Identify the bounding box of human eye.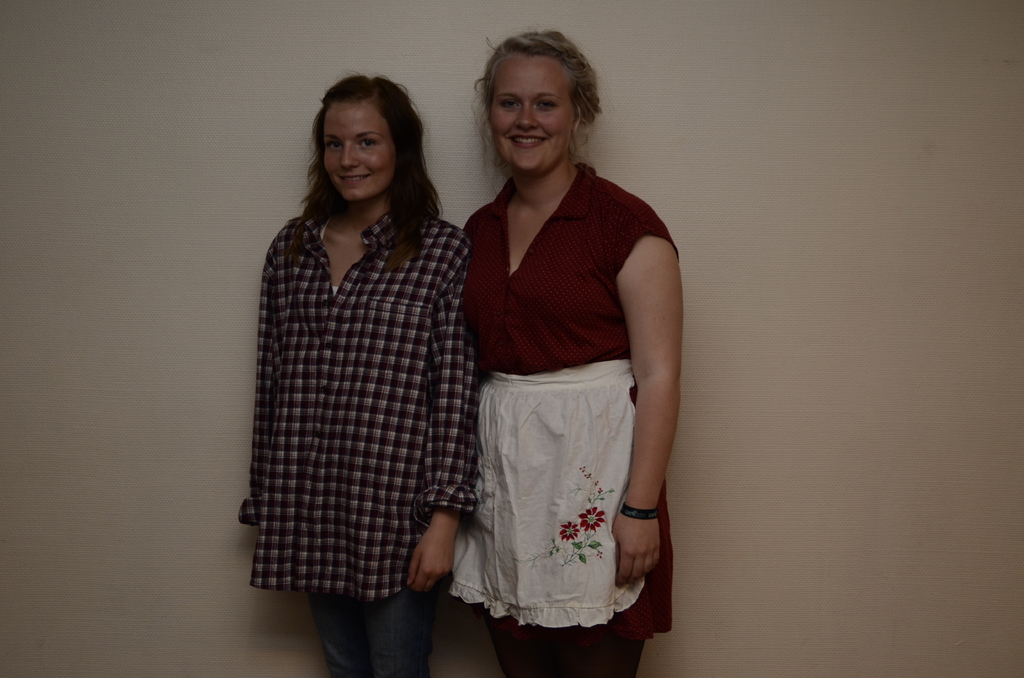
[left=356, top=138, right=379, bottom=150].
